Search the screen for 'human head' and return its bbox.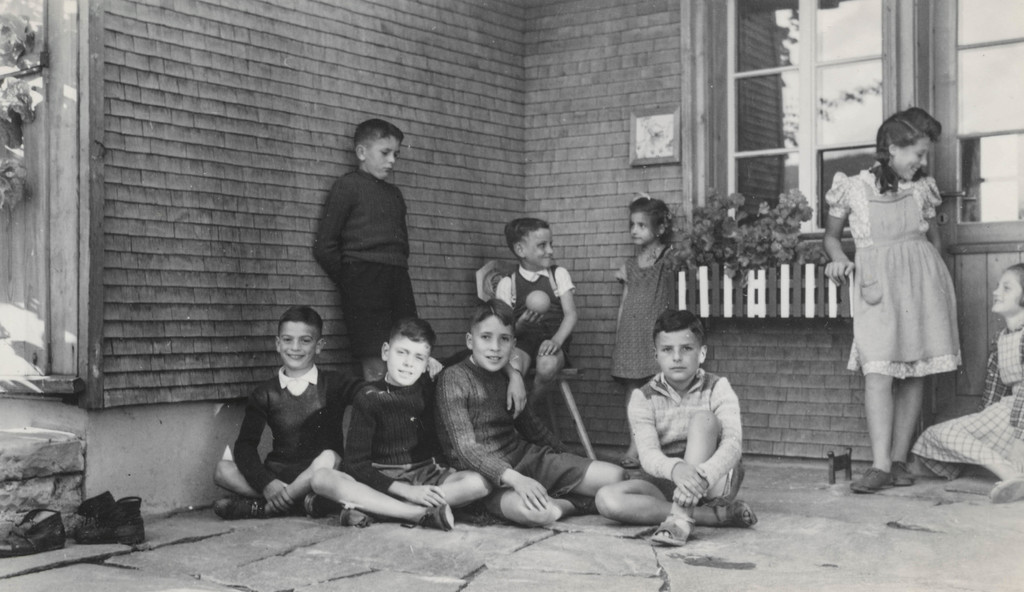
Found: locate(990, 262, 1023, 317).
